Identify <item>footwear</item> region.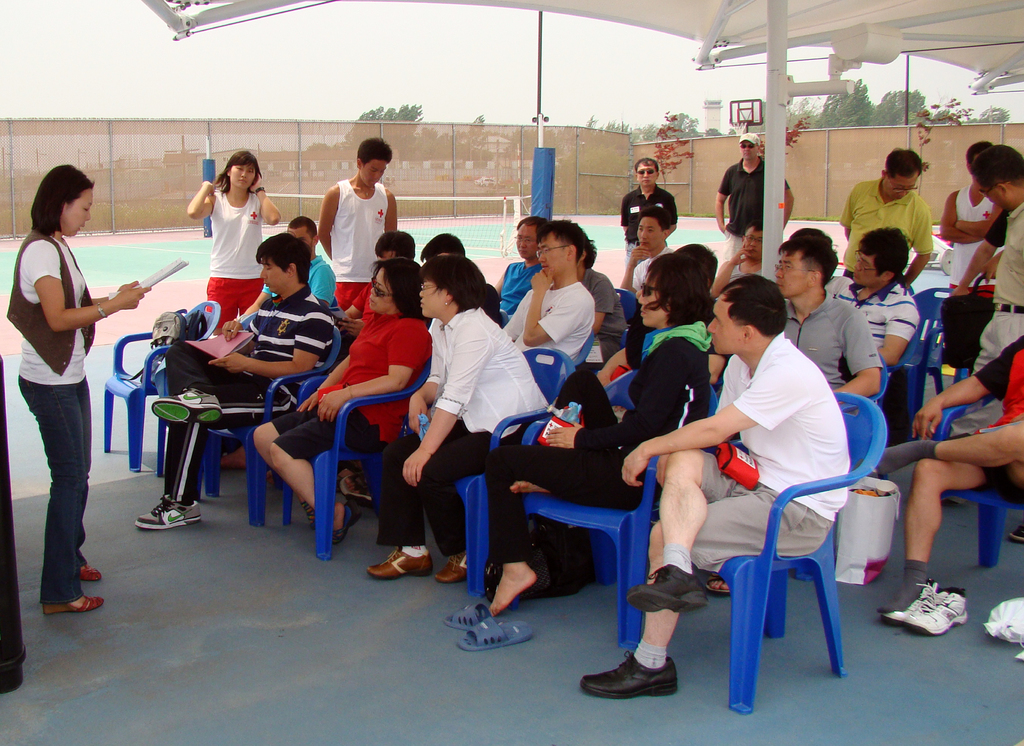
Region: left=47, top=596, right=106, bottom=612.
